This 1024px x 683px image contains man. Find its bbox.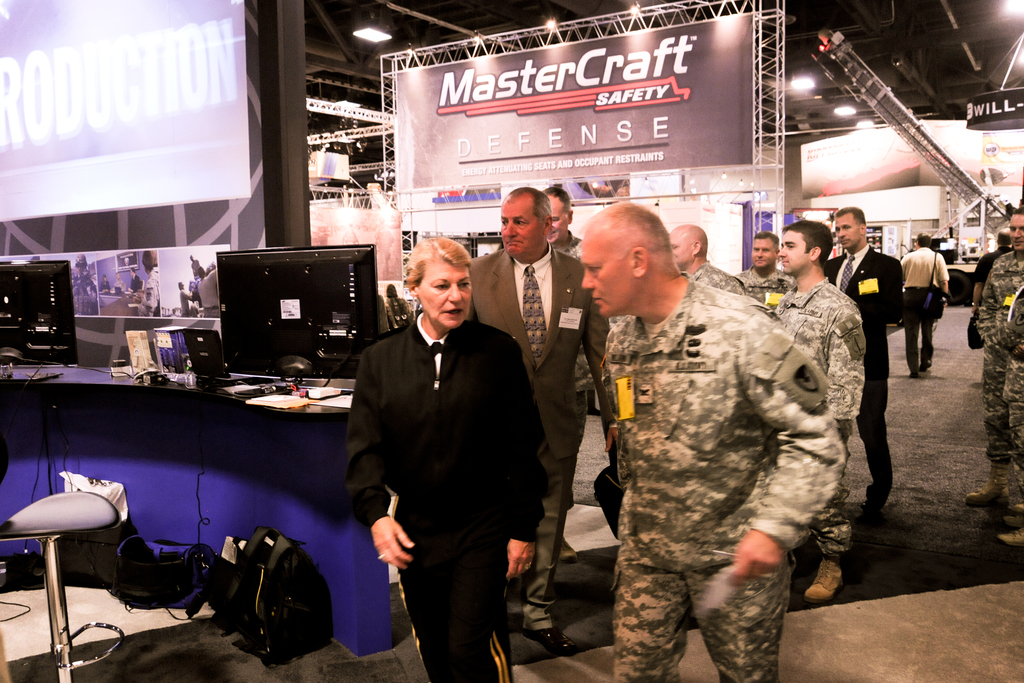
crop(339, 238, 554, 678).
